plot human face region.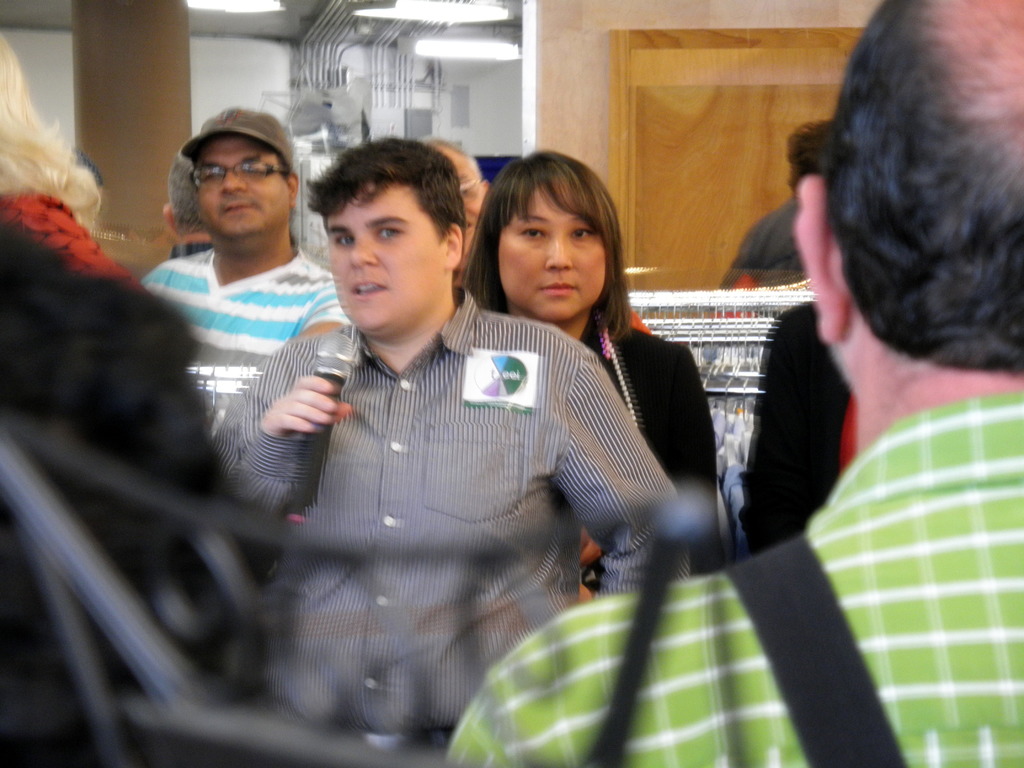
Plotted at (x1=499, y1=184, x2=605, y2=330).
